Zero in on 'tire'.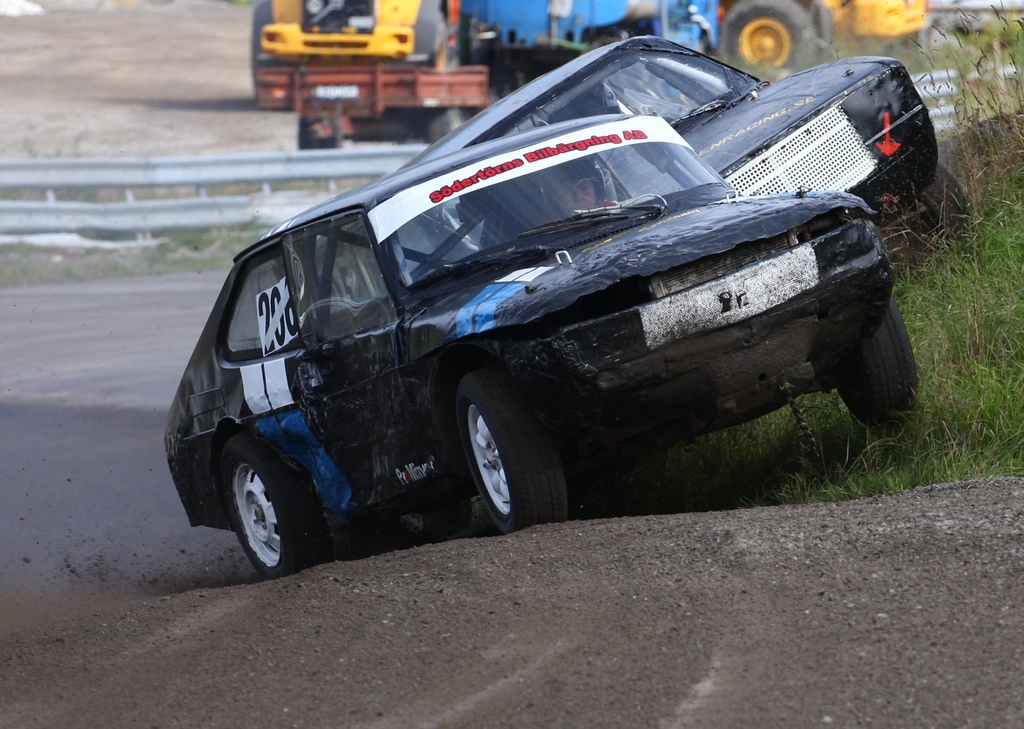
Zeroed in: <region>714, 0, 822, 77</region>.
